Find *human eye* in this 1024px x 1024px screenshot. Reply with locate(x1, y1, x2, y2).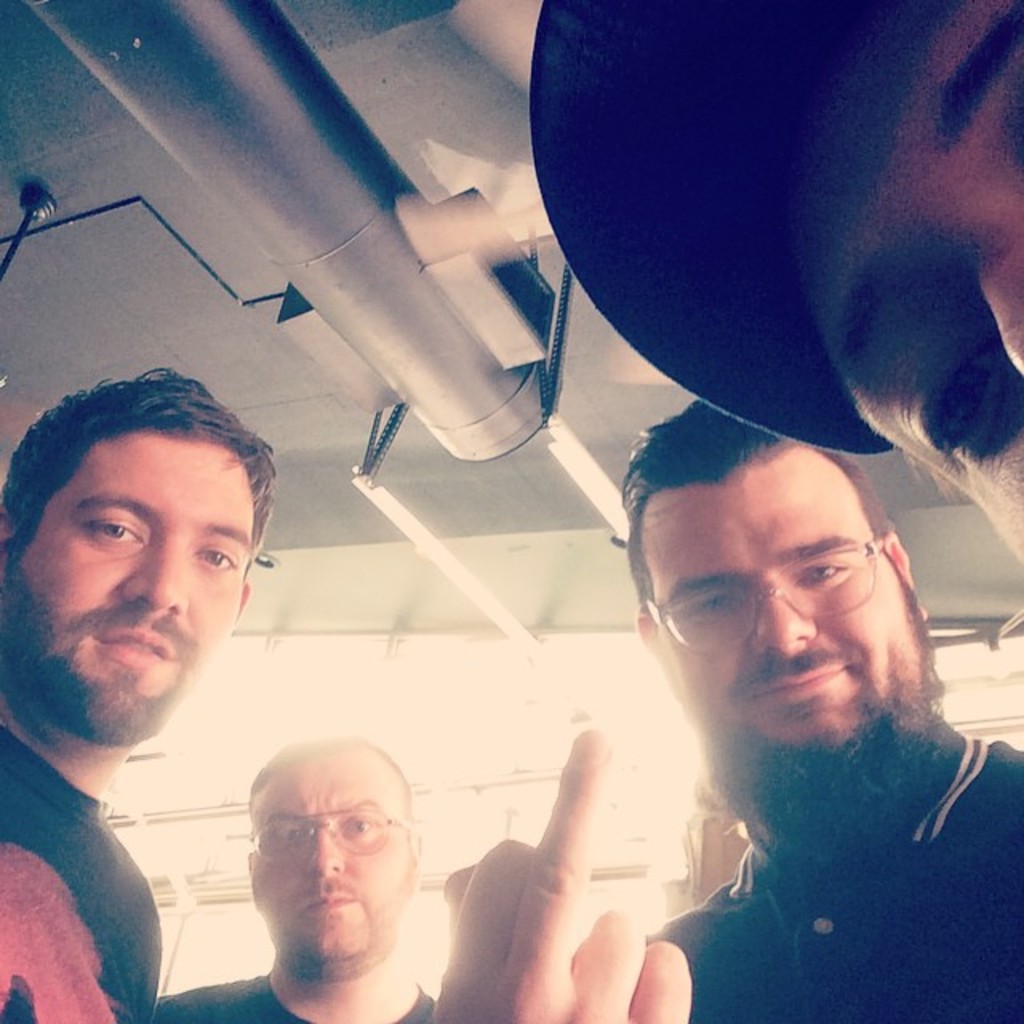
locate(85, 509, 155, 552).
